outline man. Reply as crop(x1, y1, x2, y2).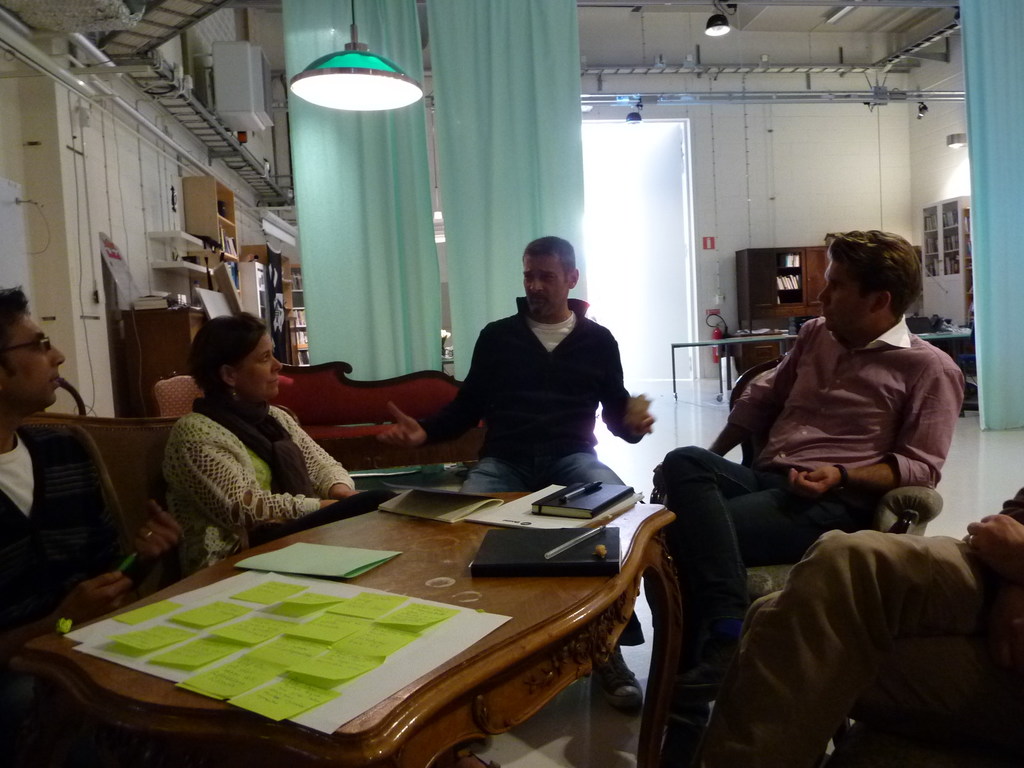
crop(662, 228, 964, 734).
